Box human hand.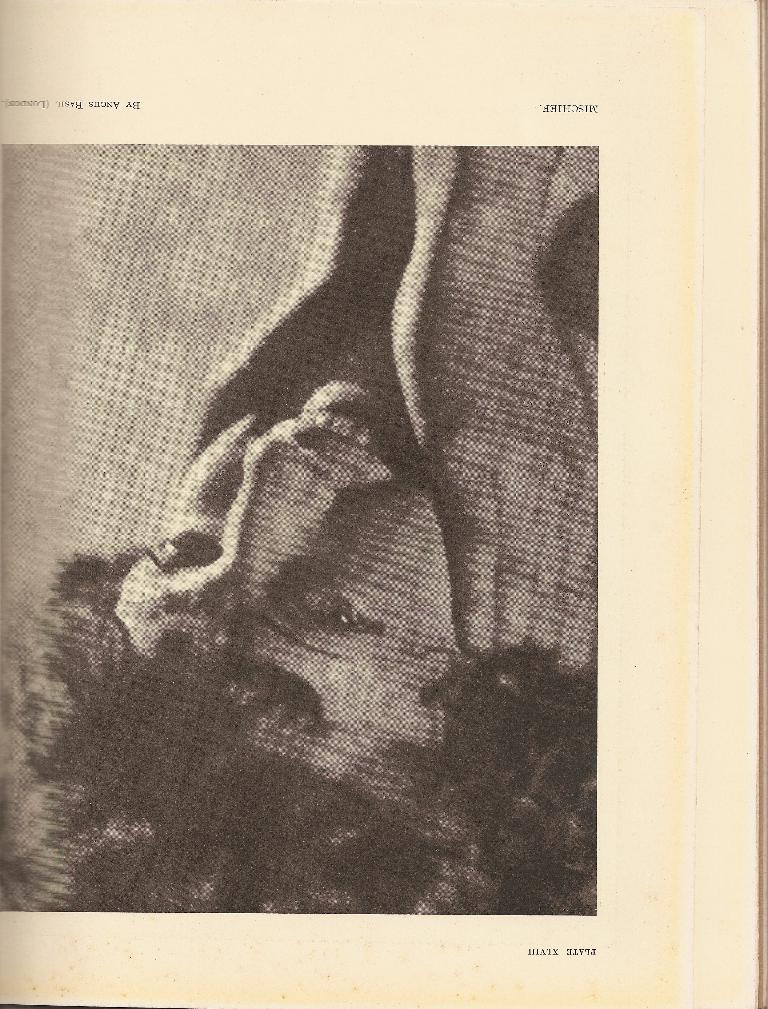
[185,246,430,465].
